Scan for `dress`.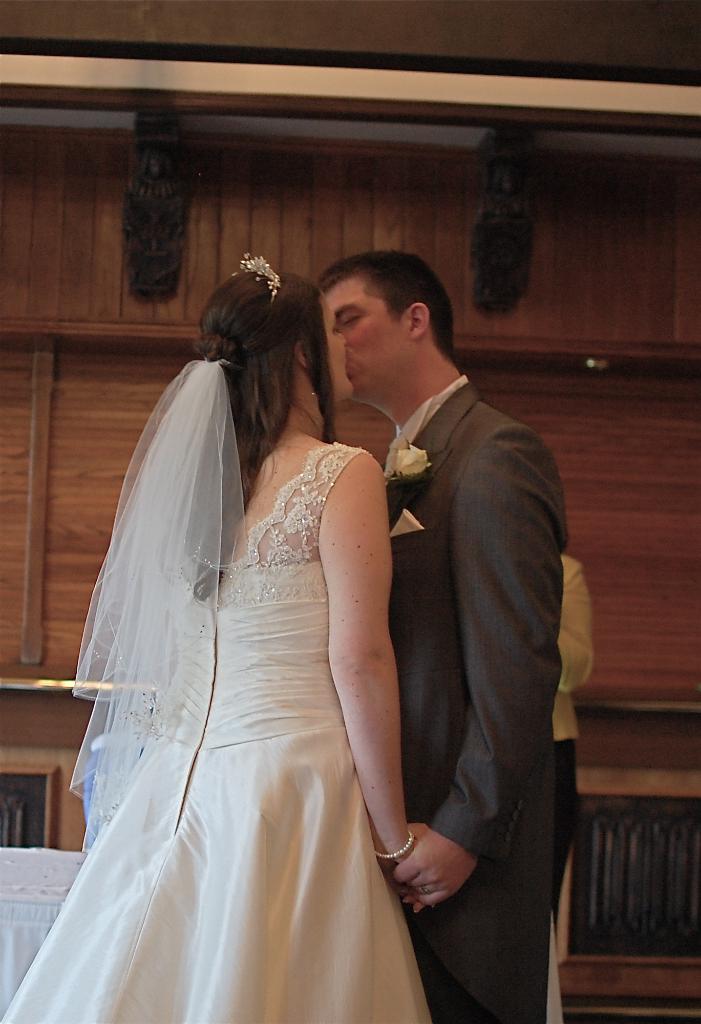
Scan result: region(3, 445, 435, 1023).
